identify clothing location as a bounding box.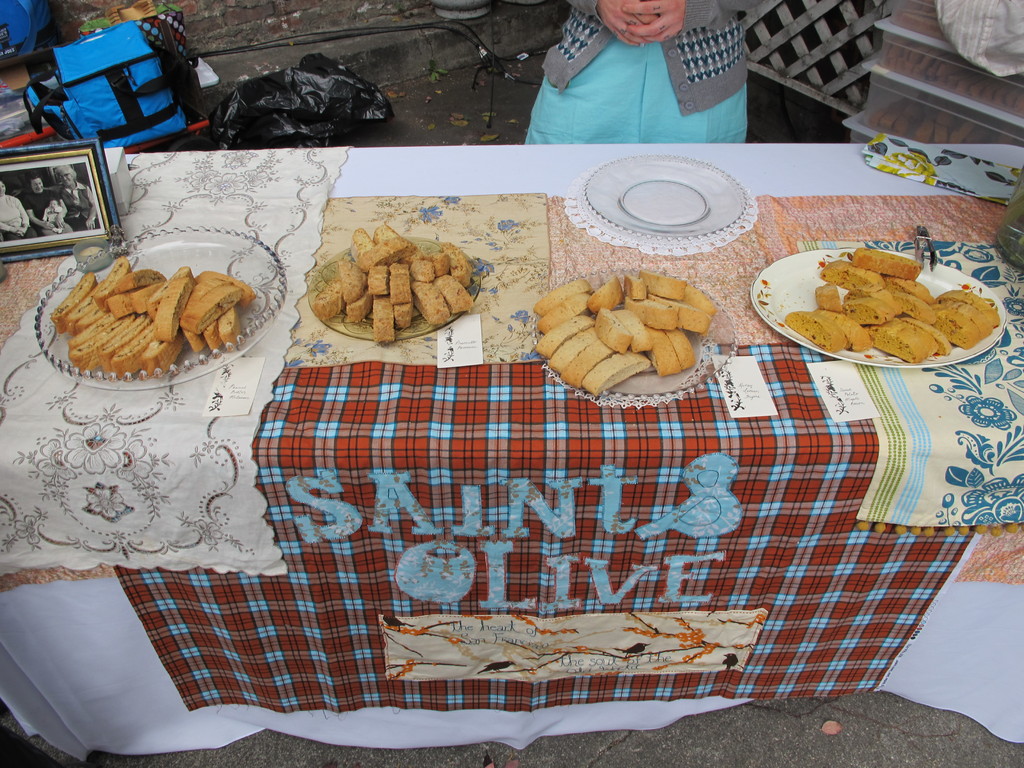
BBox(532, 2, 746, 145).
